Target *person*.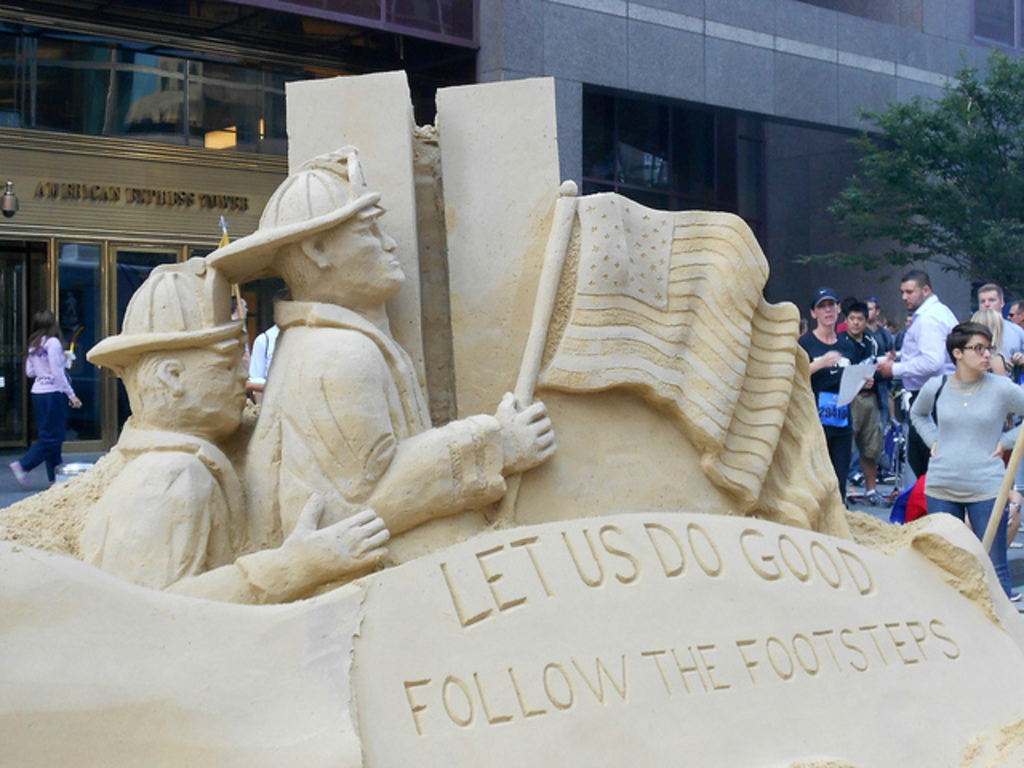
Target region: left=248, top=286, right=294, bottom=400.
